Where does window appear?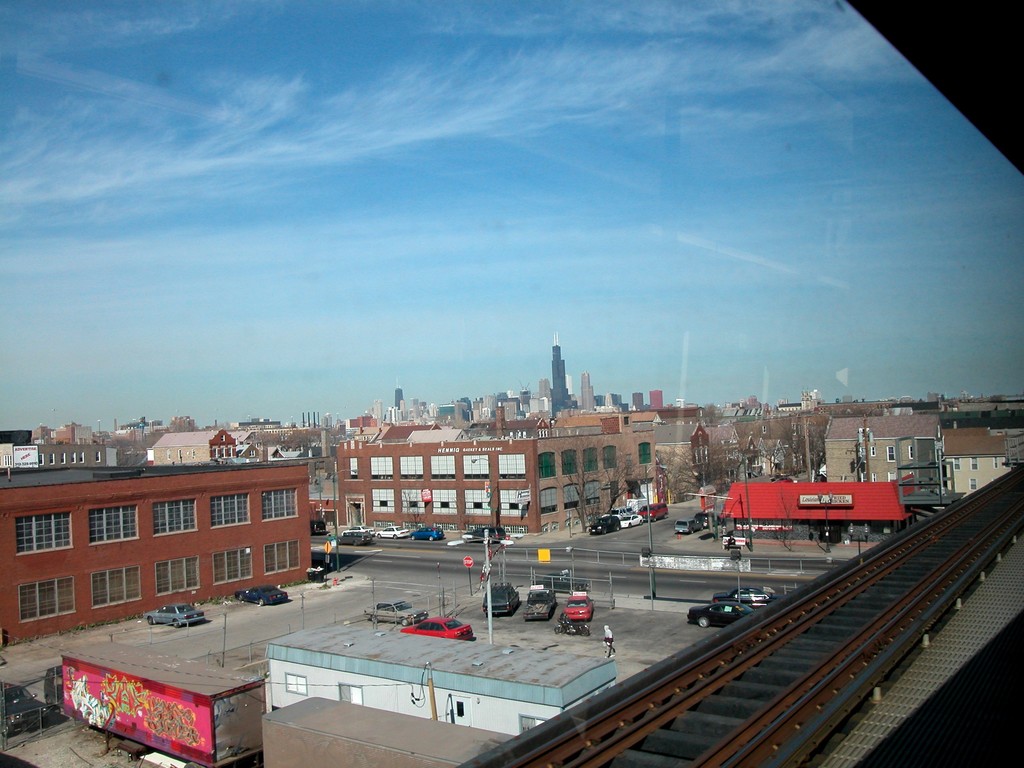
Appears at [x1=605, y1=444, x2=618, y2=468].
